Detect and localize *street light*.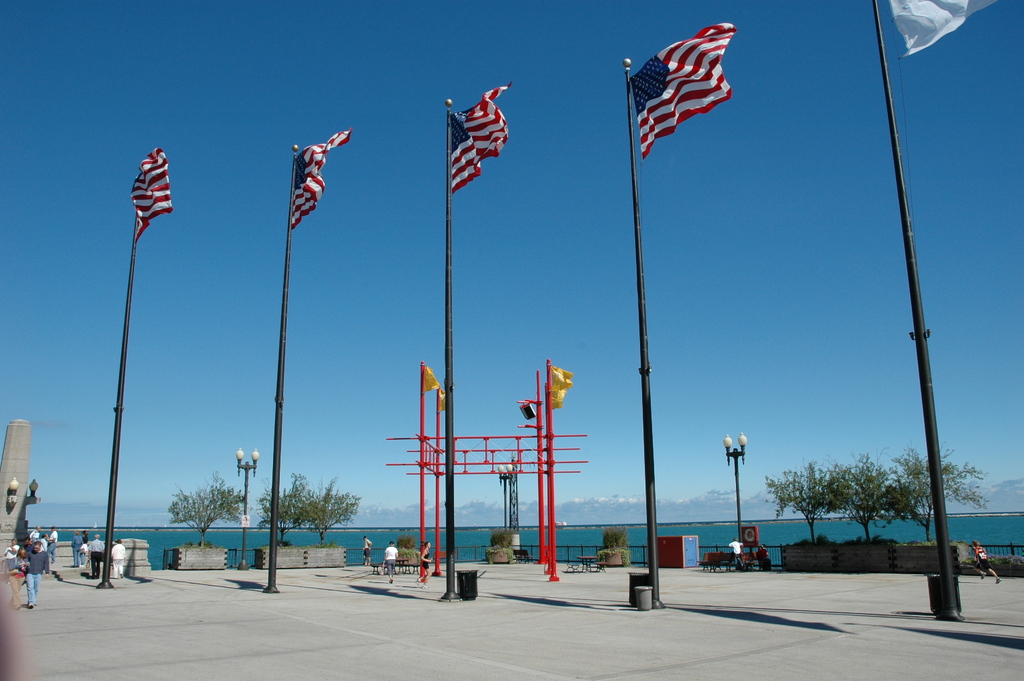
Localized at <box>724,430,750,547</box>.
